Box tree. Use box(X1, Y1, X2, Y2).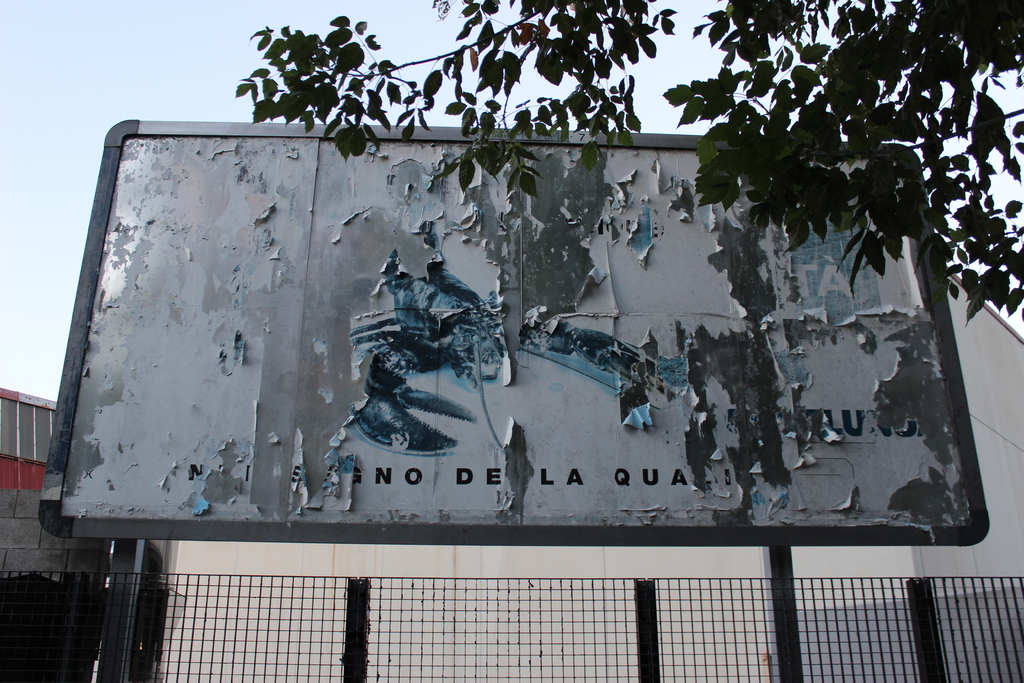
box(237, 0, 1023, 324).
